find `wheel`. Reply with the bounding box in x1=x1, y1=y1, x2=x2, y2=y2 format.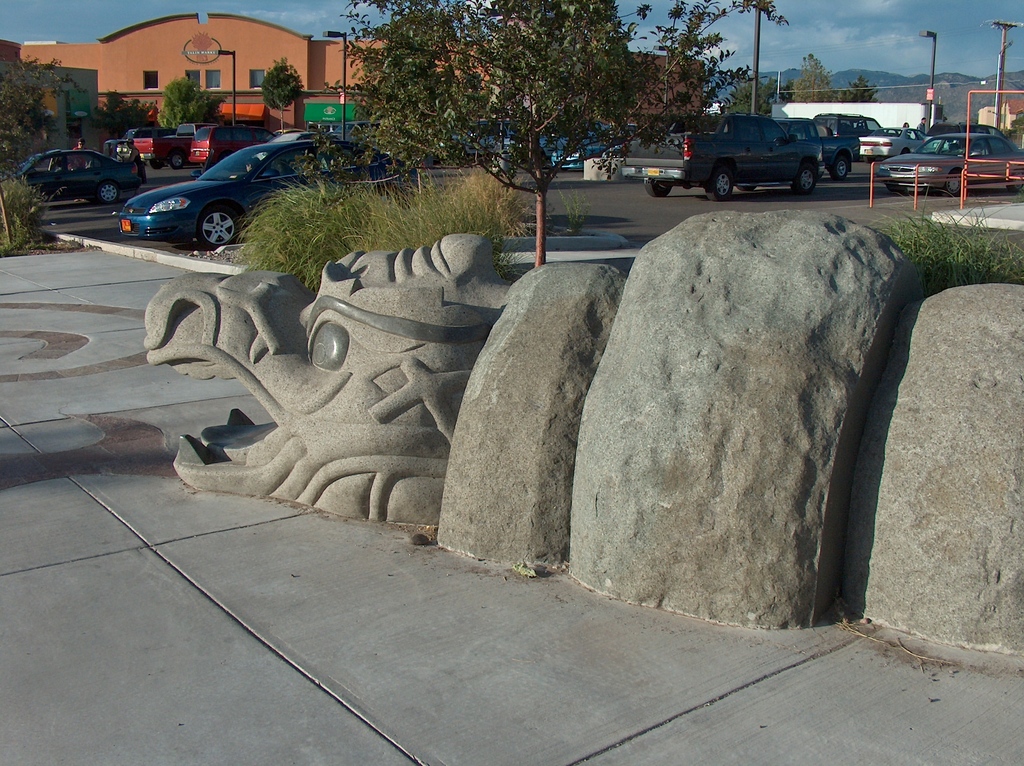
x1=169, y1=152, x2=182, y2=172.
